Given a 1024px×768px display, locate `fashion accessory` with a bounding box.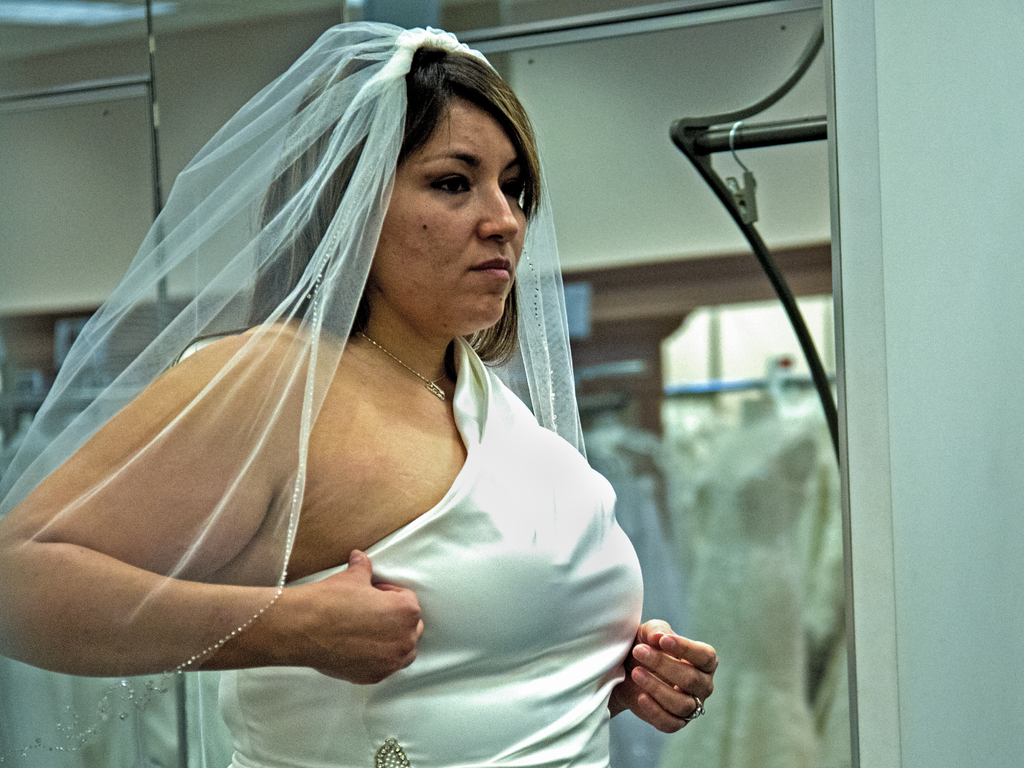
Located: (687,695,708,723).
